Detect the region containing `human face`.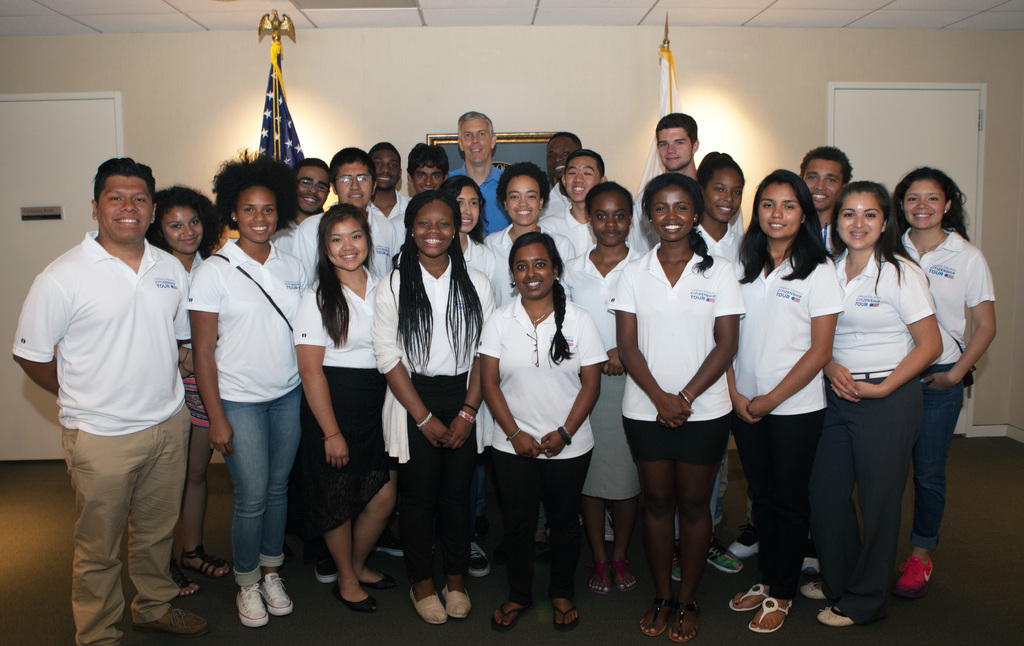
{"x1": 804, "y1": 156, "x2": 844, "y2": 208}.
